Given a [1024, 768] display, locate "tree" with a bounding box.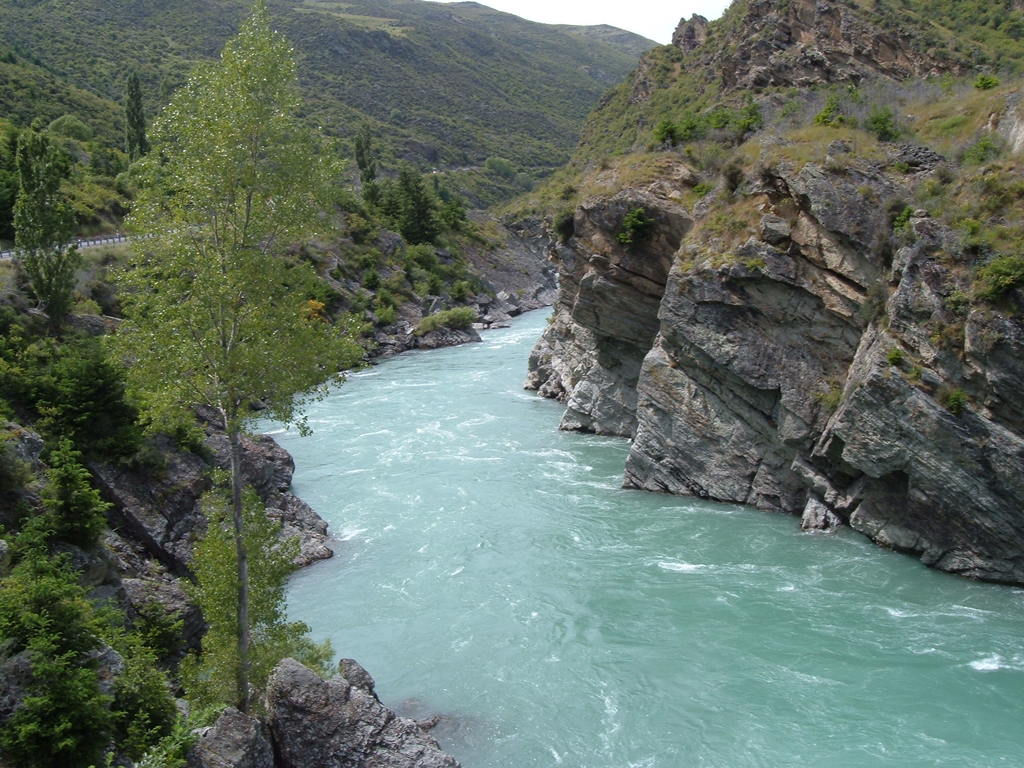
Located: box(0, 542, 104, 767).
